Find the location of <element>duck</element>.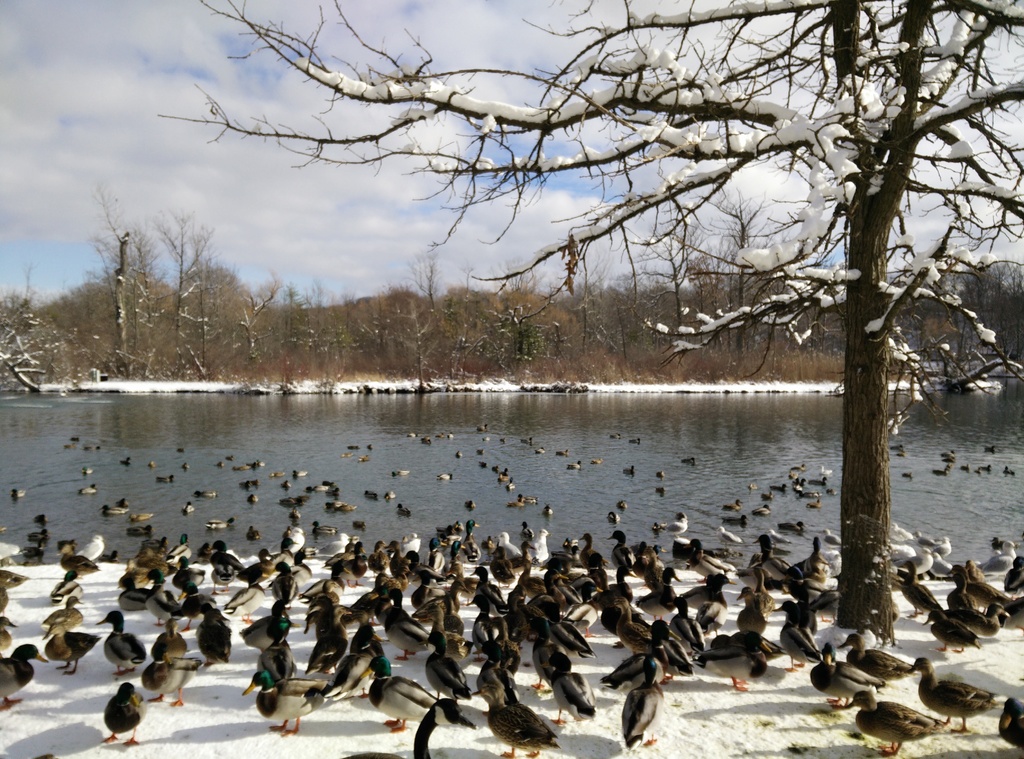
Location: crop(312, 484, 324, 496).
